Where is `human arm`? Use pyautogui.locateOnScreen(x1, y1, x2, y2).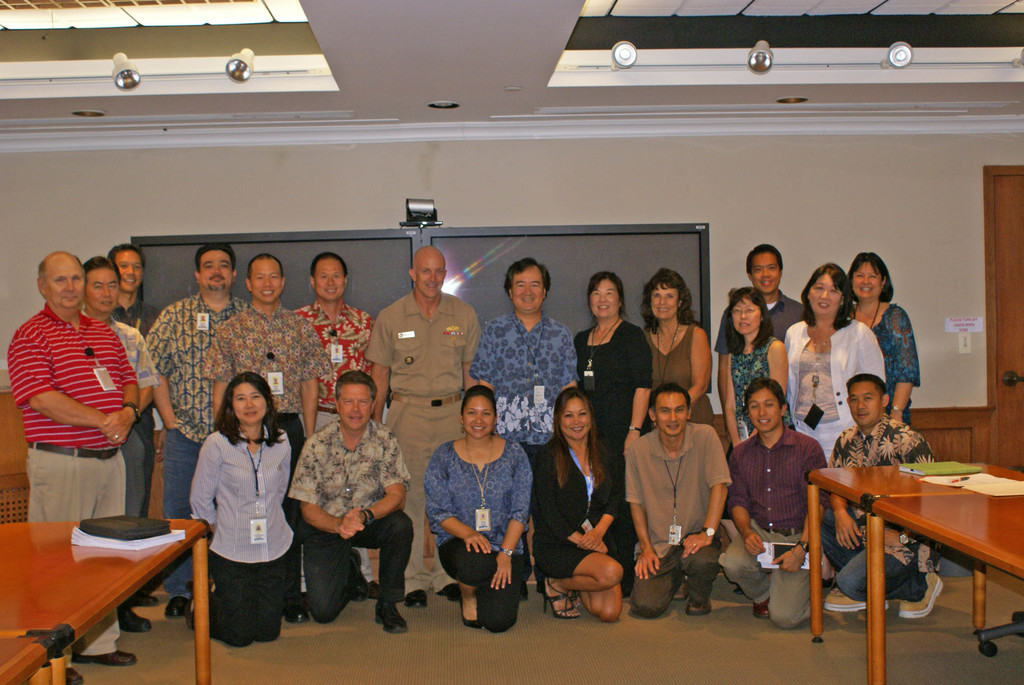
pyautogui.locateOnScreen(680, 426, 735, 561).
